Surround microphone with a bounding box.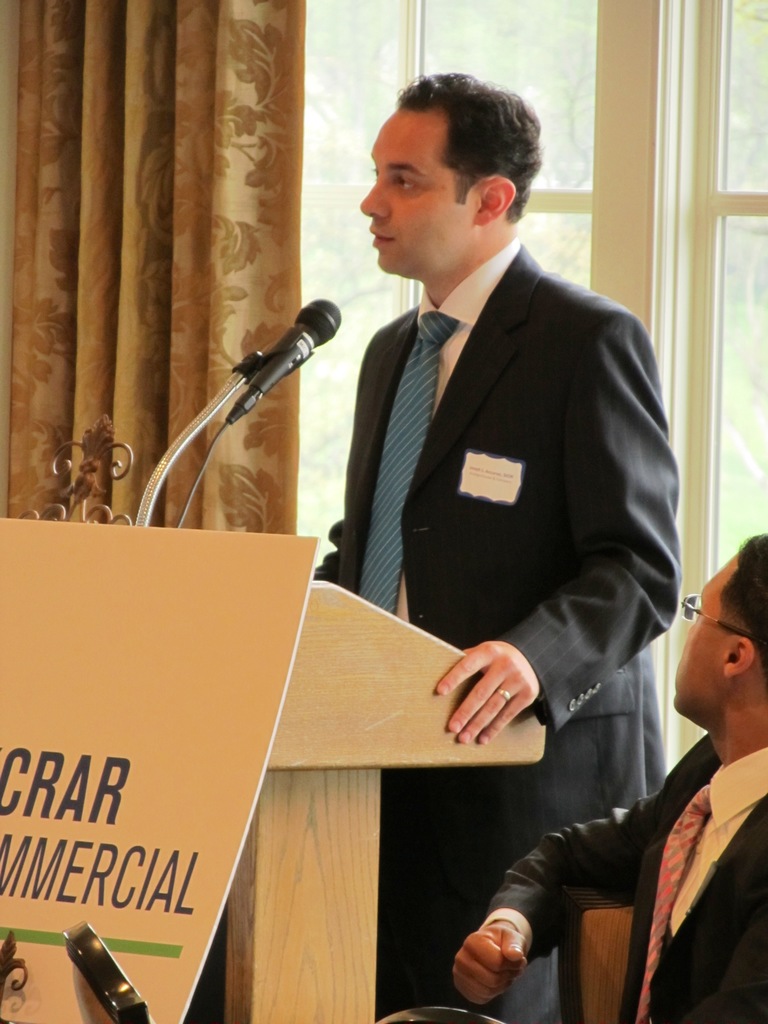
x1=145 y1=284 x2=350 y2=481.
